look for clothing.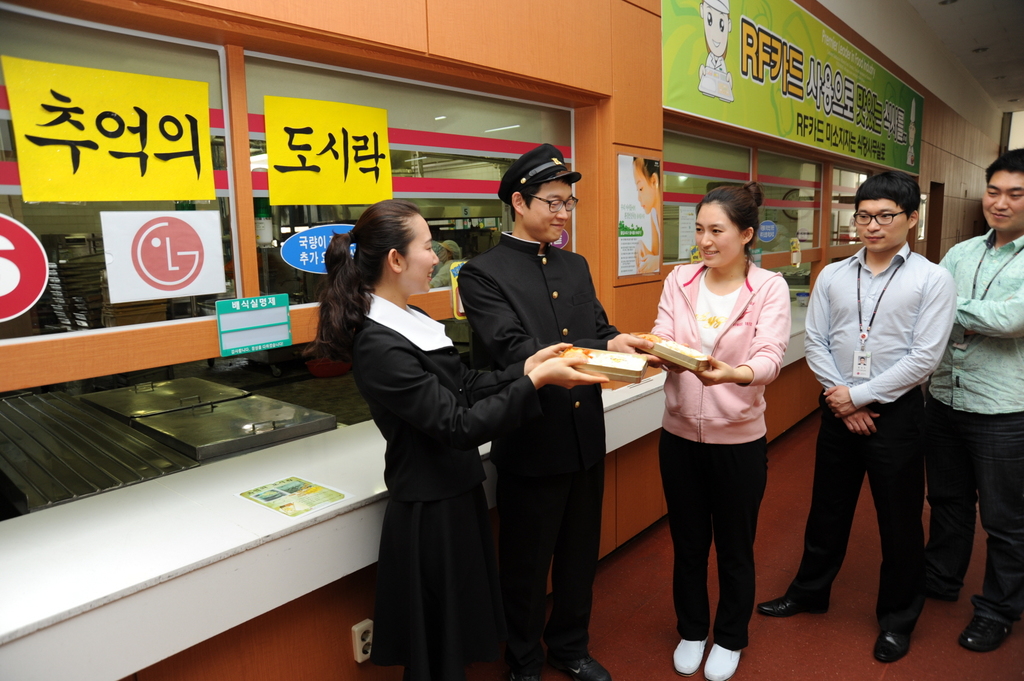
Found: 785,239,956,630.
